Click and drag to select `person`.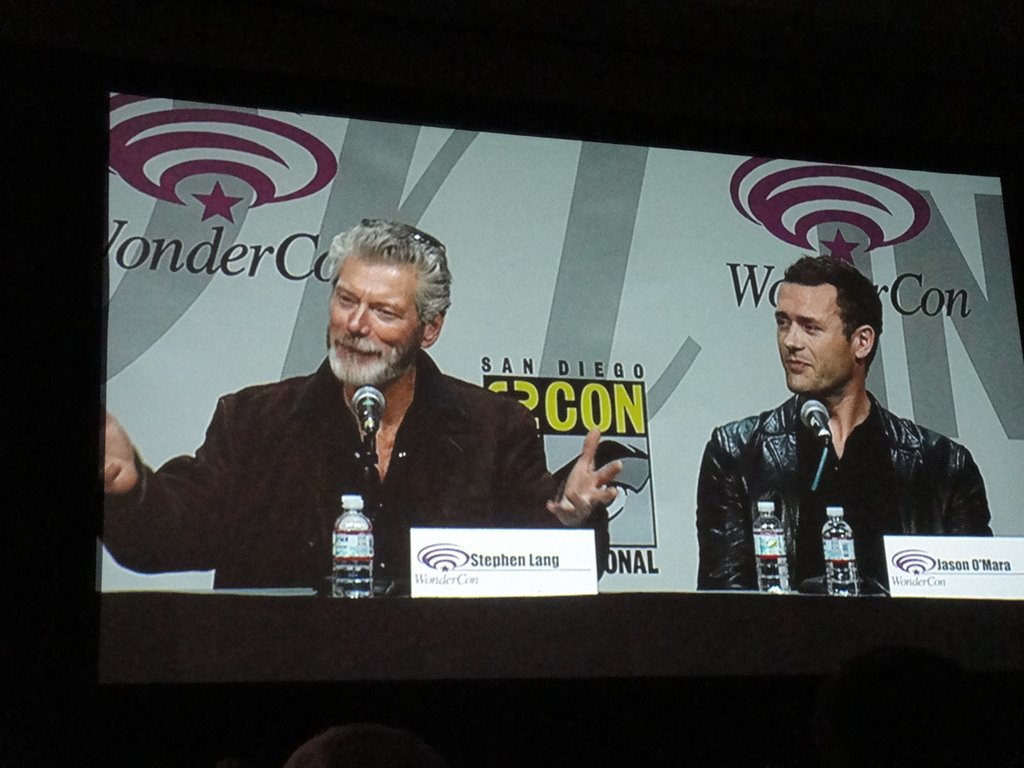
Selection: 700:253:990:600.
